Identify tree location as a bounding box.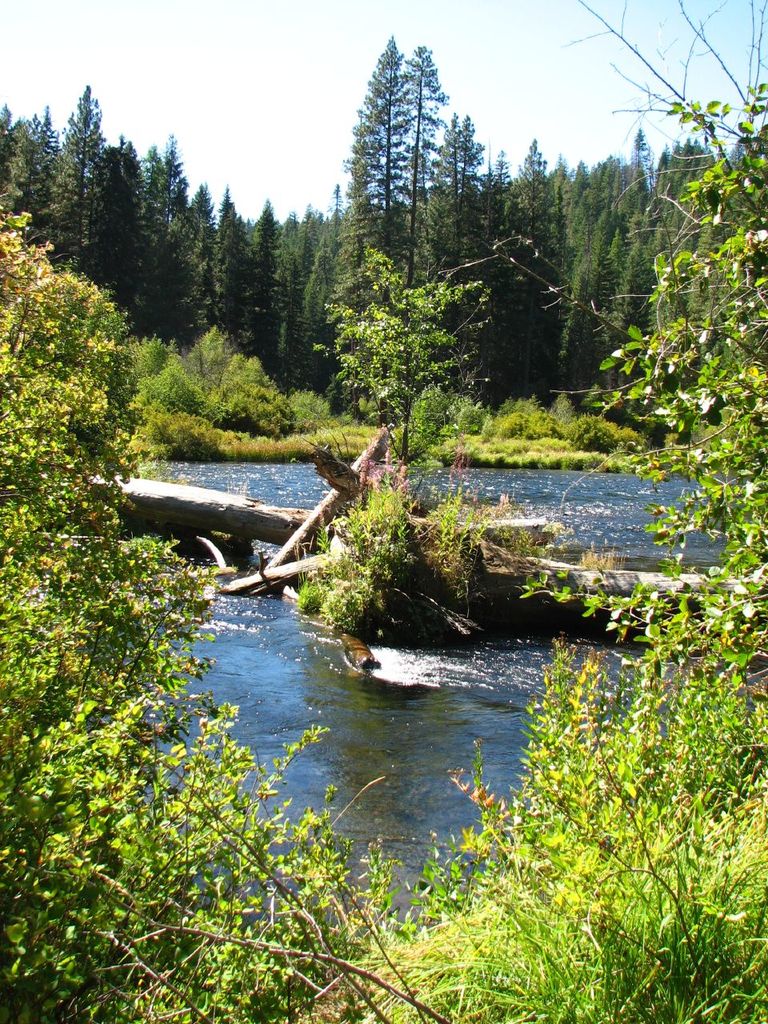
[left=458, top=154, right=535, bottom=359].
